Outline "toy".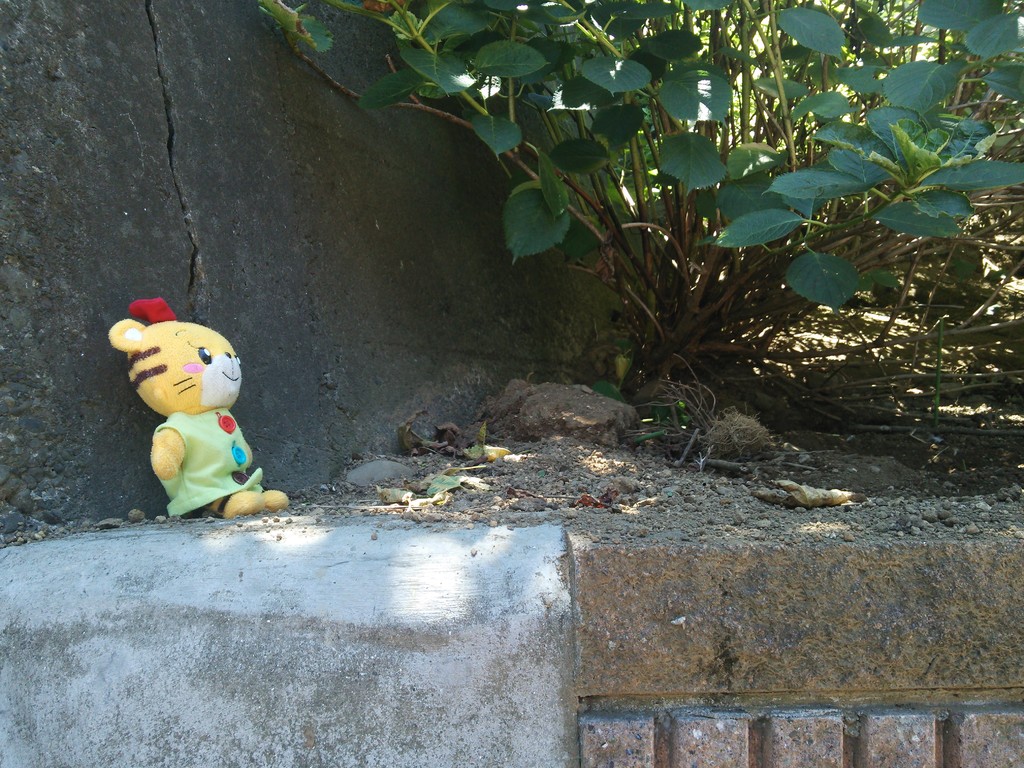
Outline: [105, 309, 267, 522].
